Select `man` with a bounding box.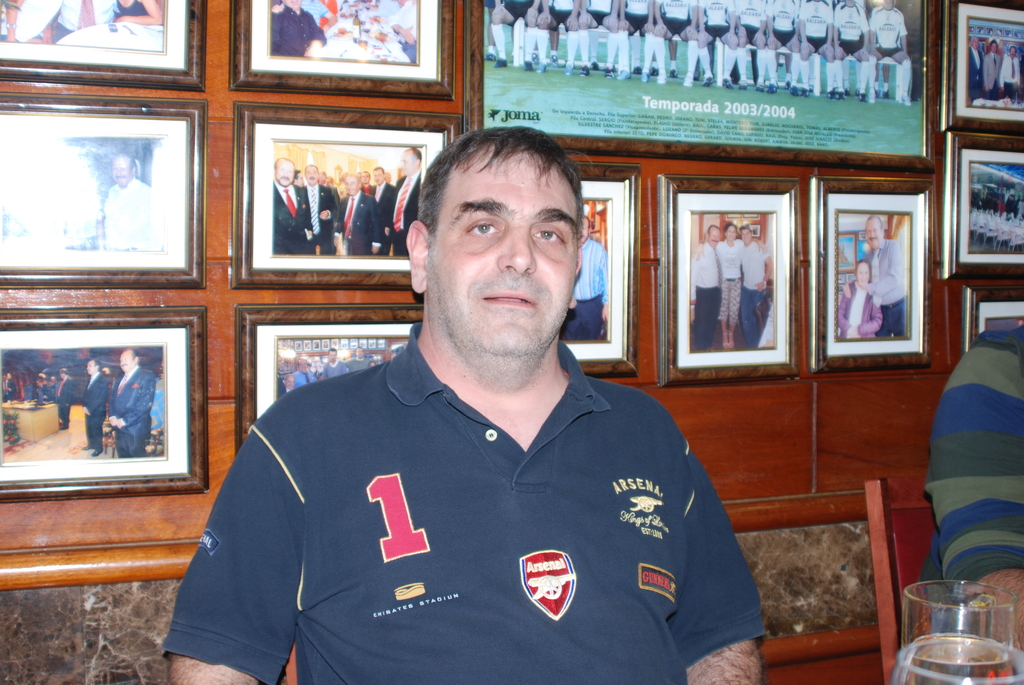
x1=220 y1=134 x2=747 y2=649.
